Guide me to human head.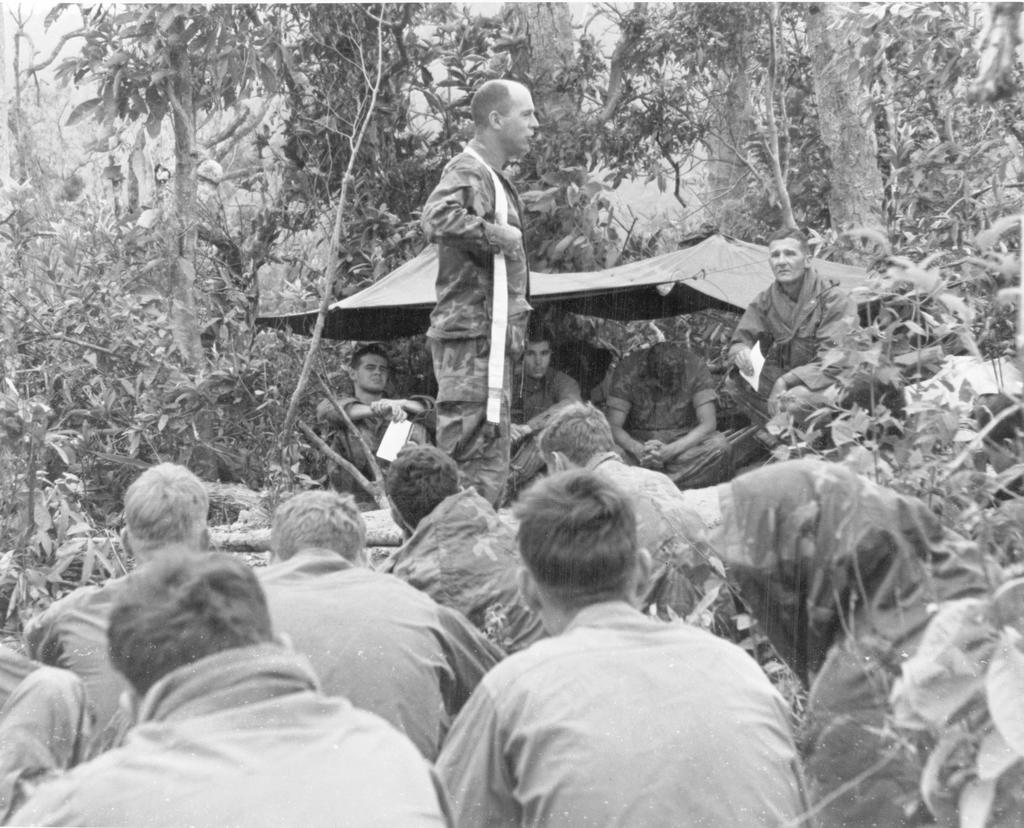
Guidance: pyautogui.locateOnScreen(975, 395, 1022, 443).
